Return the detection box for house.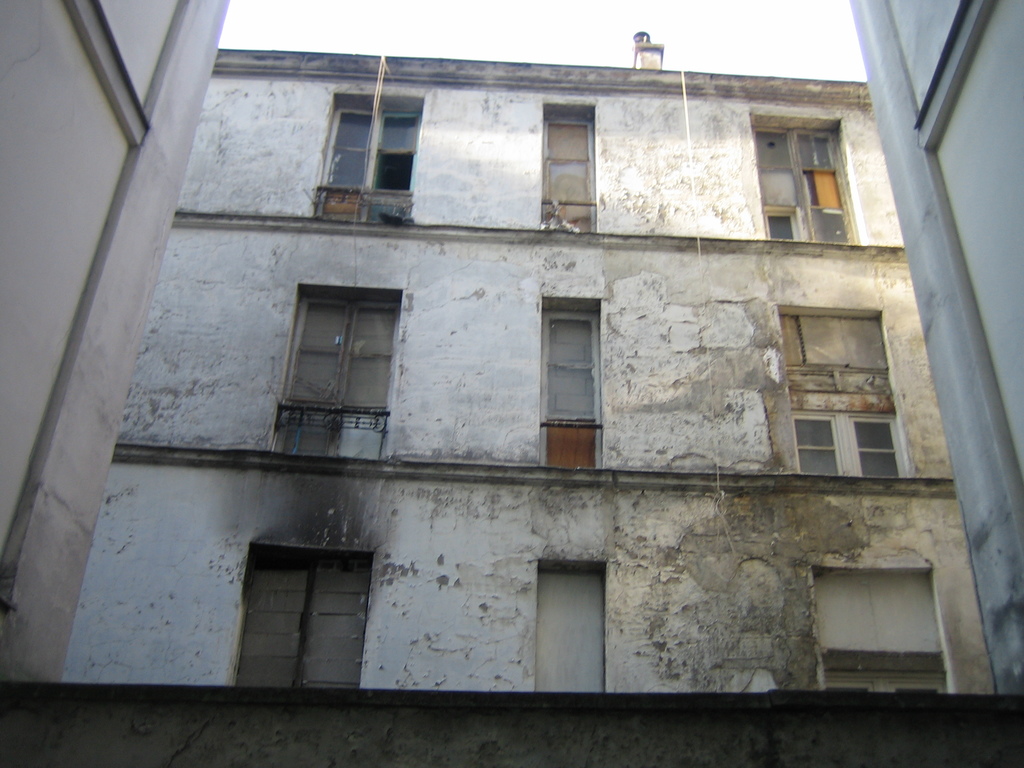
(61,49,995,687).
